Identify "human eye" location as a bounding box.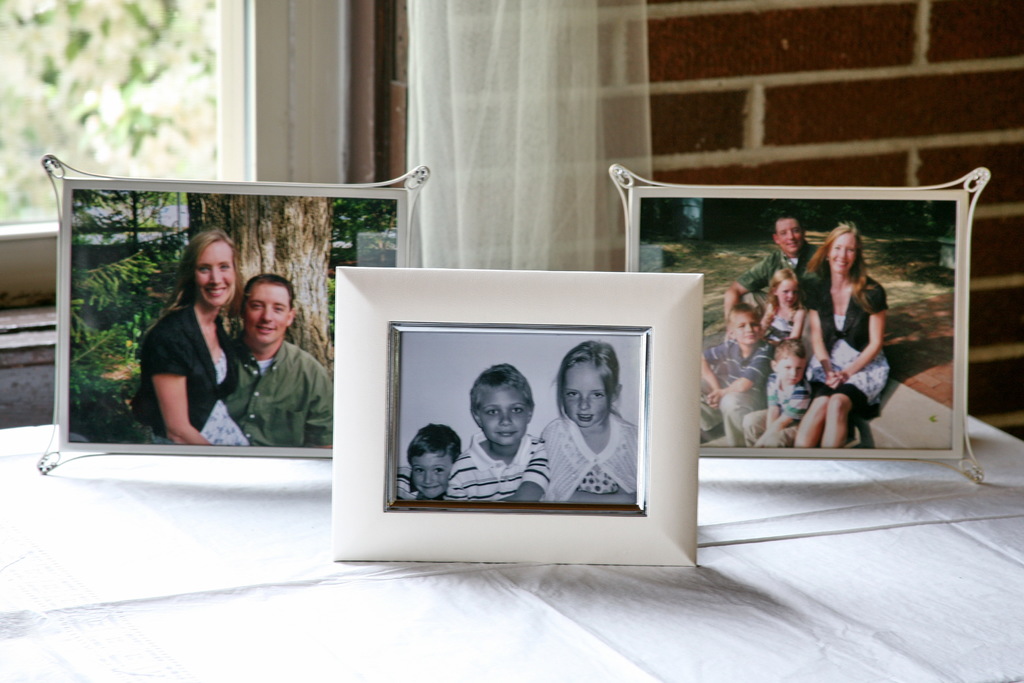
BBox(778, 231, 786, 242).
